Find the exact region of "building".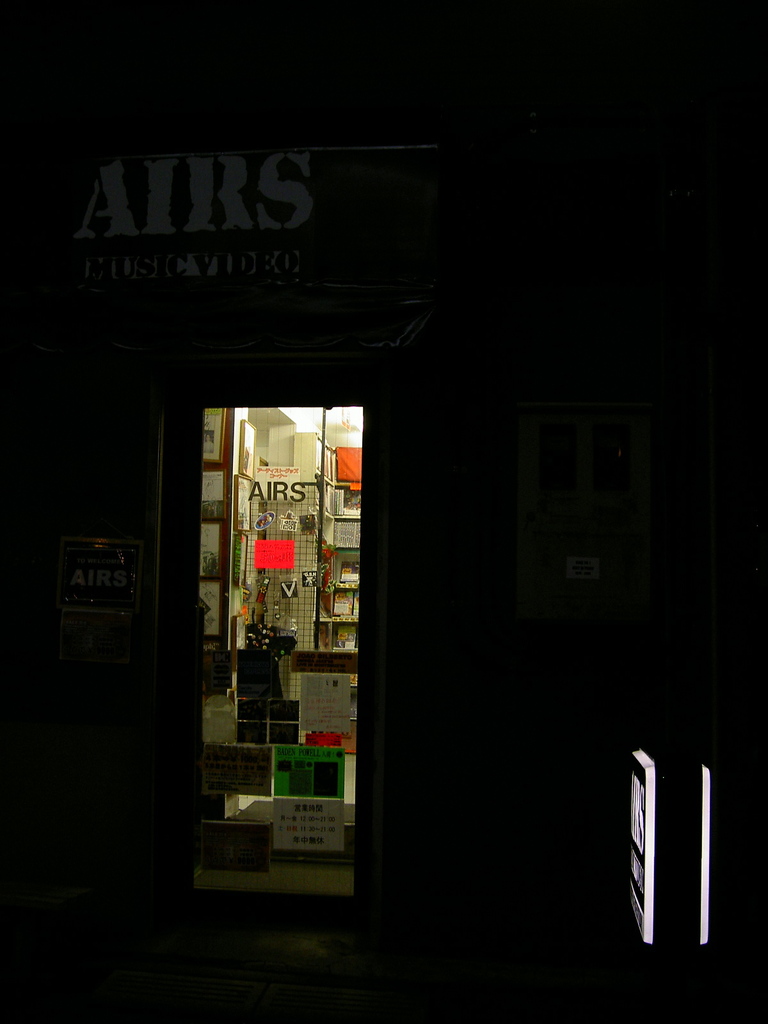
Exact region: [left=0, top=141, right=630, bottom=900].
